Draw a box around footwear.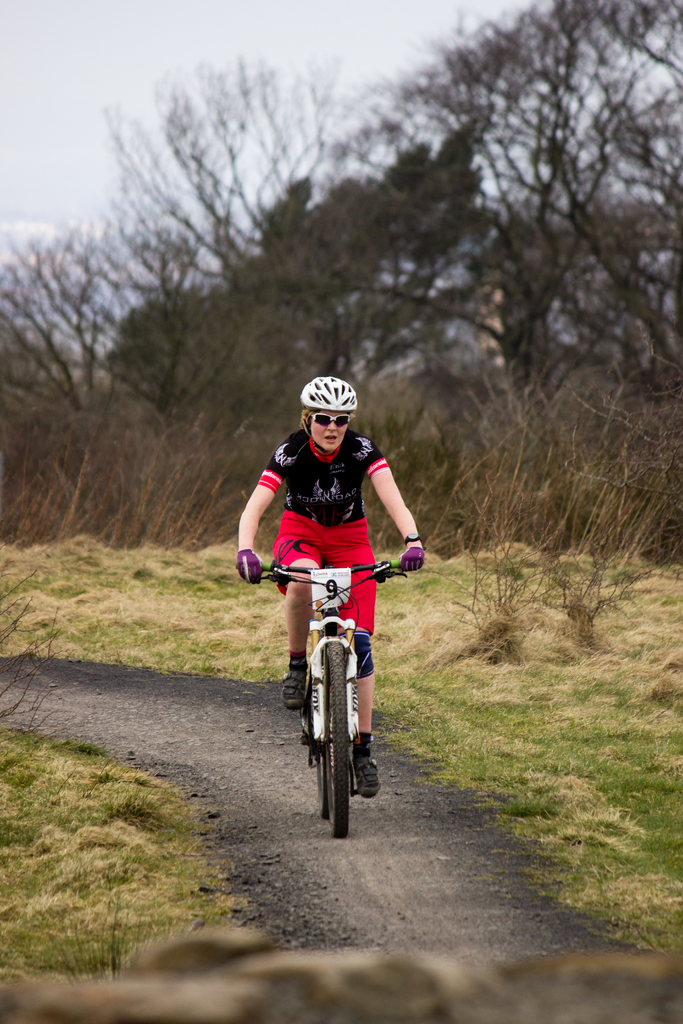
352 750 385 797.
